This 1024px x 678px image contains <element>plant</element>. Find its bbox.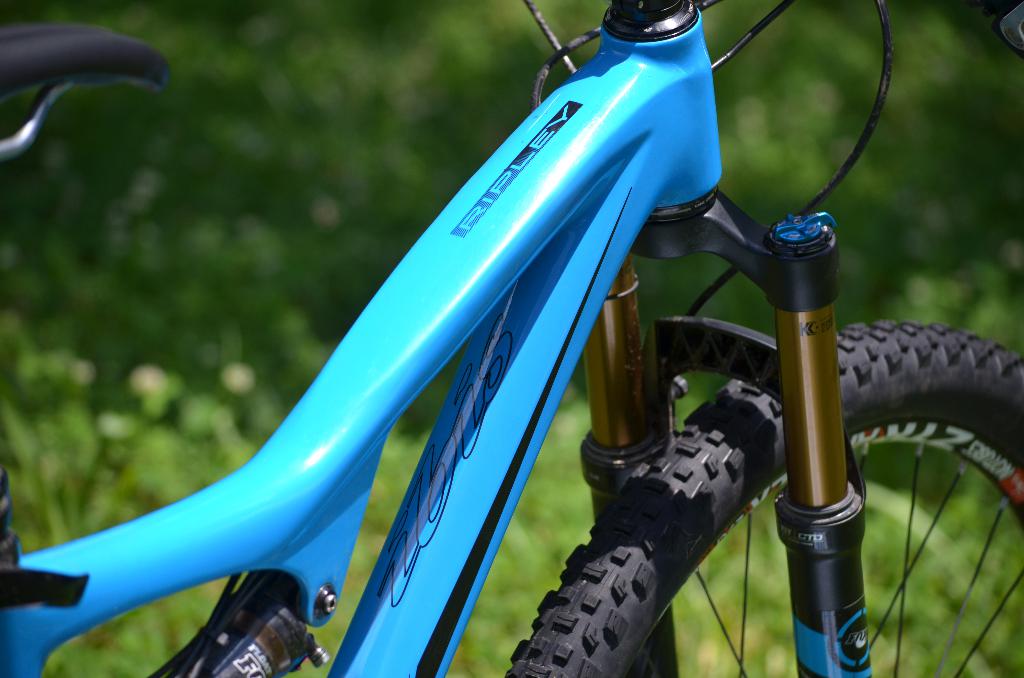
(x1=0, y1=0, x2=1022, y2=677).
